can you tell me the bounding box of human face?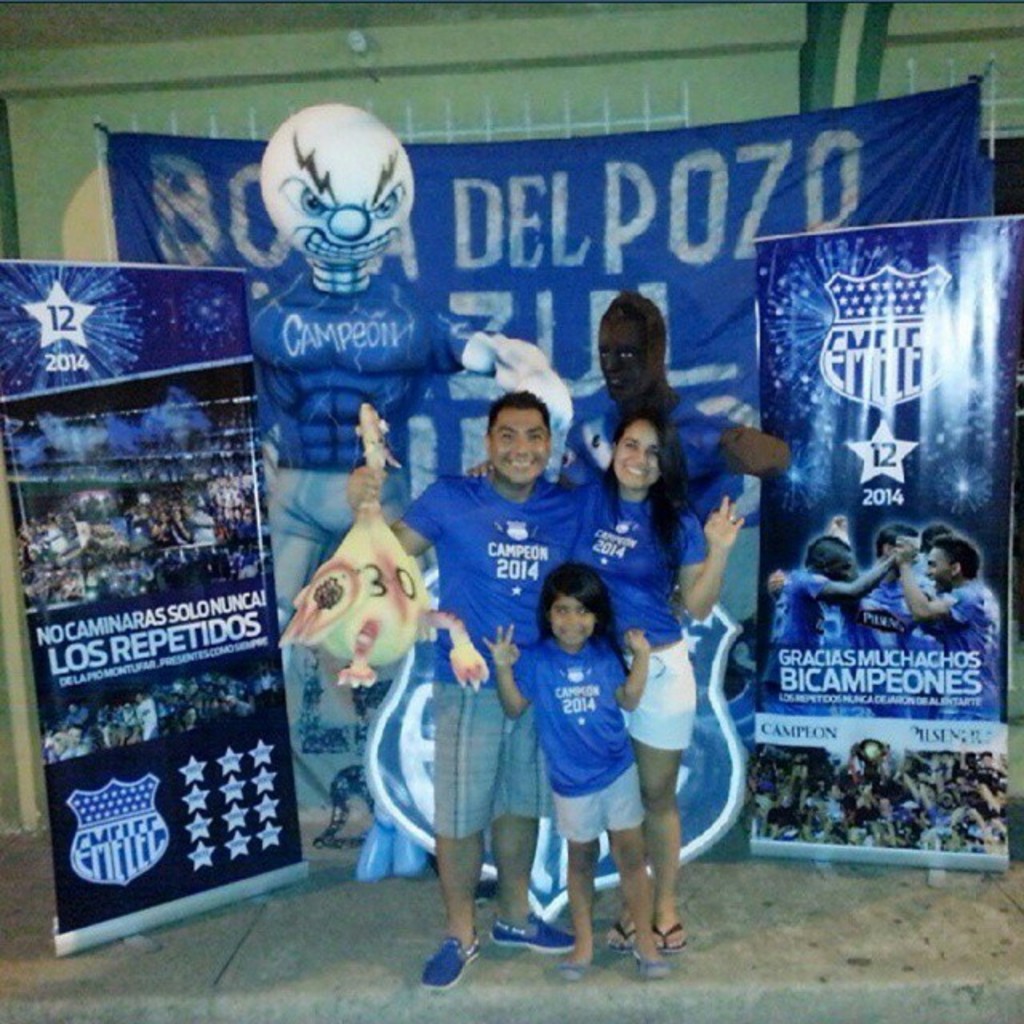
region(611, 416, 659, 491).
